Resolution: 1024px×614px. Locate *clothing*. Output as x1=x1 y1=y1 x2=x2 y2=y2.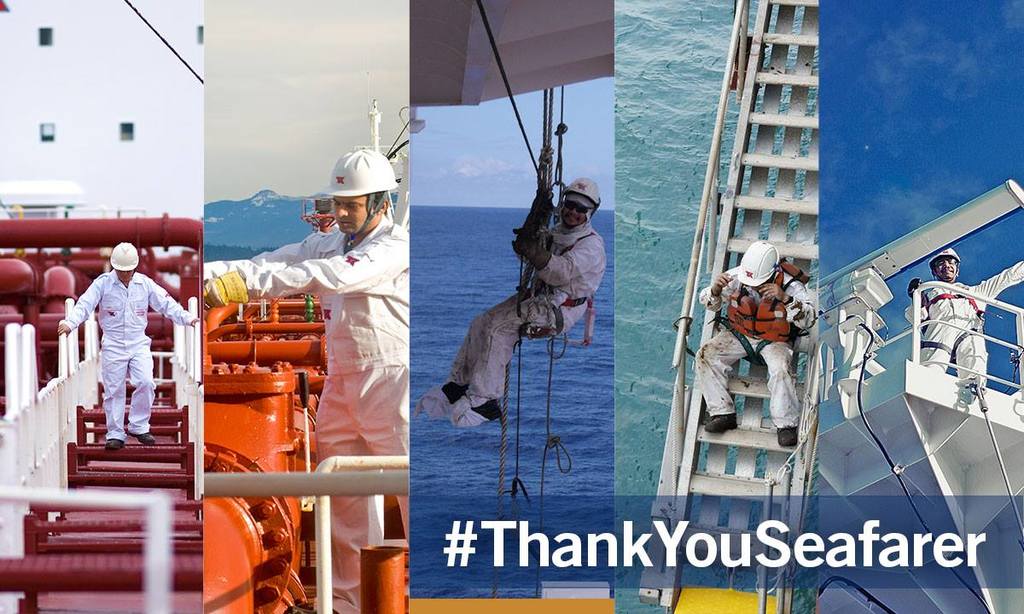
x1=201 y1=211 x2=410 y2=613.
